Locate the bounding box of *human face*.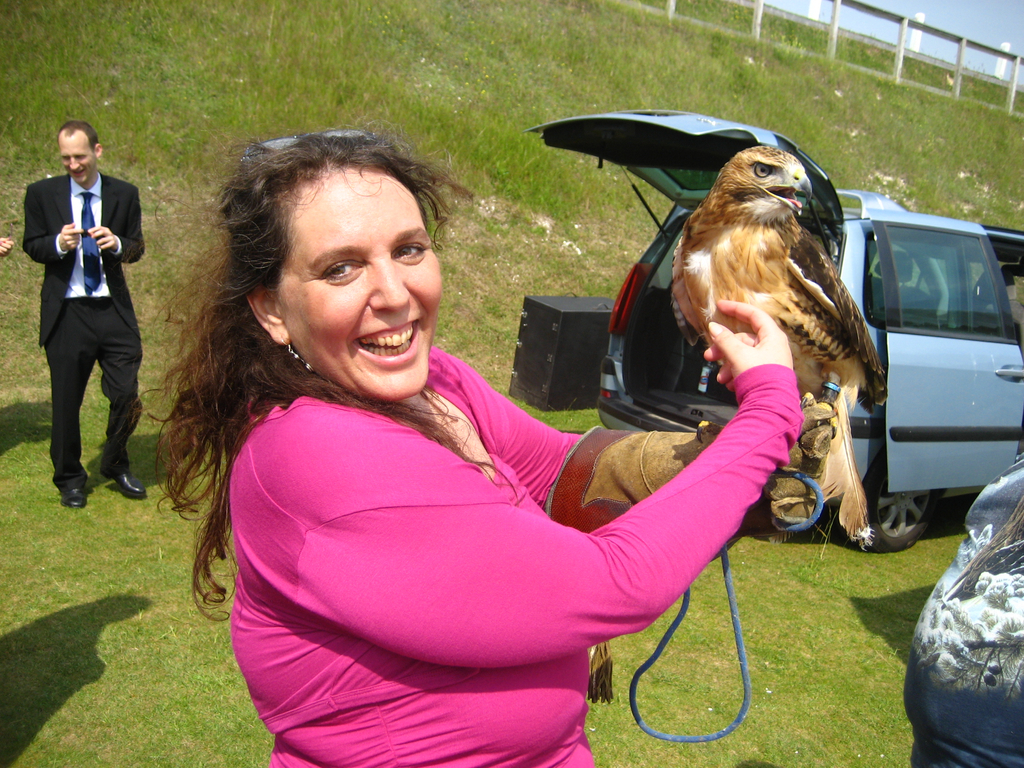
Bounding box: [58, 135, 94, 184].
